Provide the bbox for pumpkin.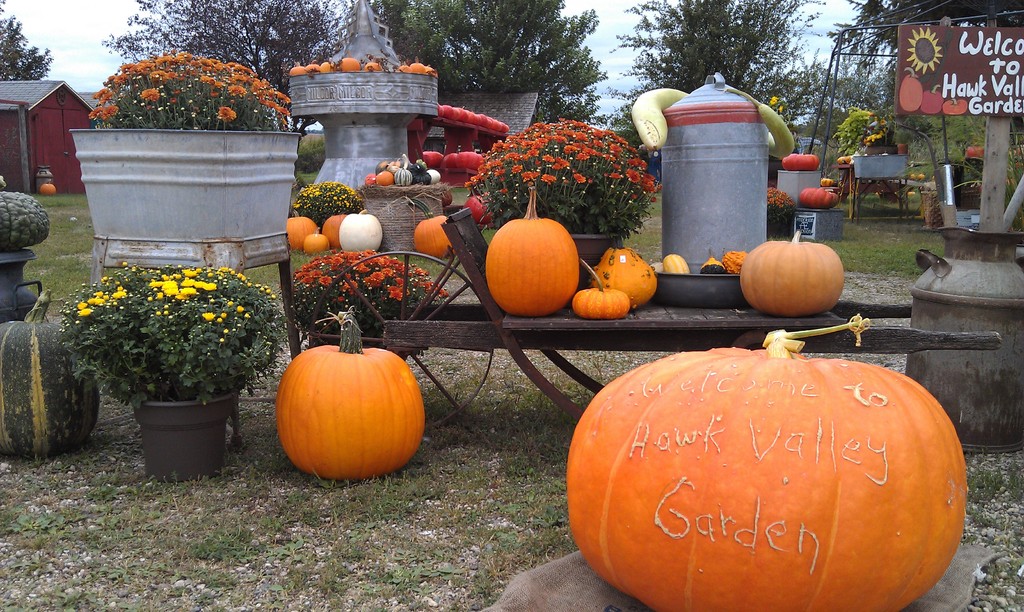
Rect(273, 307, 424, 479).
